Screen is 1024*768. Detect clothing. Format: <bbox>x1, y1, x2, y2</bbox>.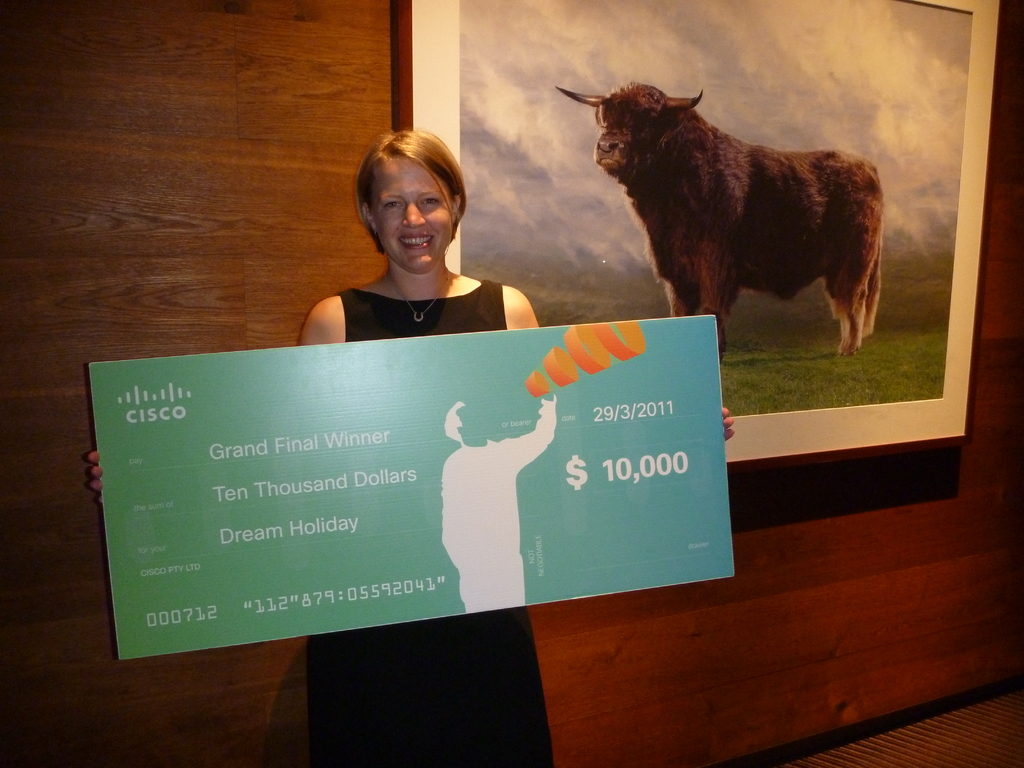
<bbox>309, 282, 556, 767</bbox>.
